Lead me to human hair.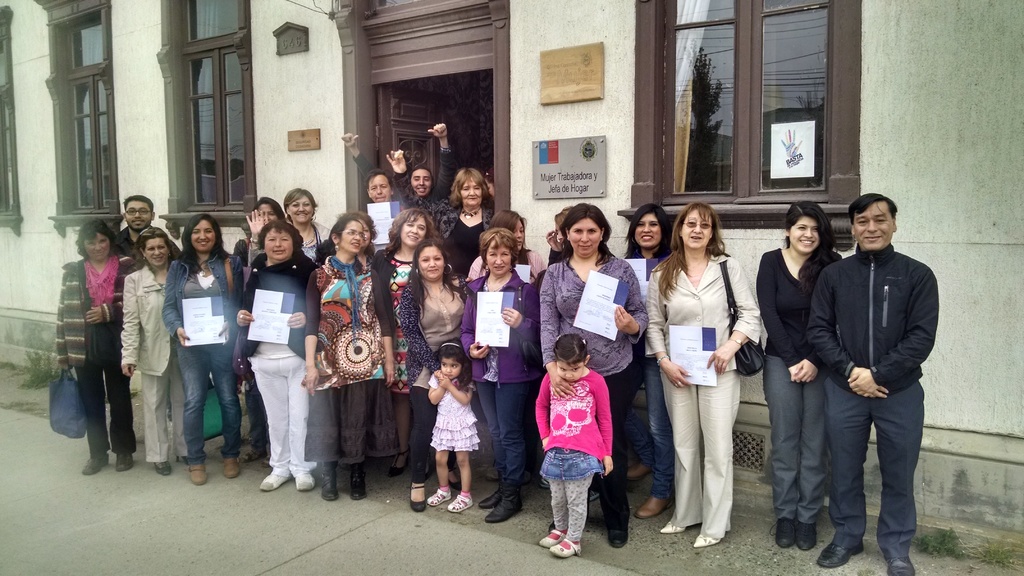
Lead to pyautogui.locateOnScreen(180, 216, 225, 269).
